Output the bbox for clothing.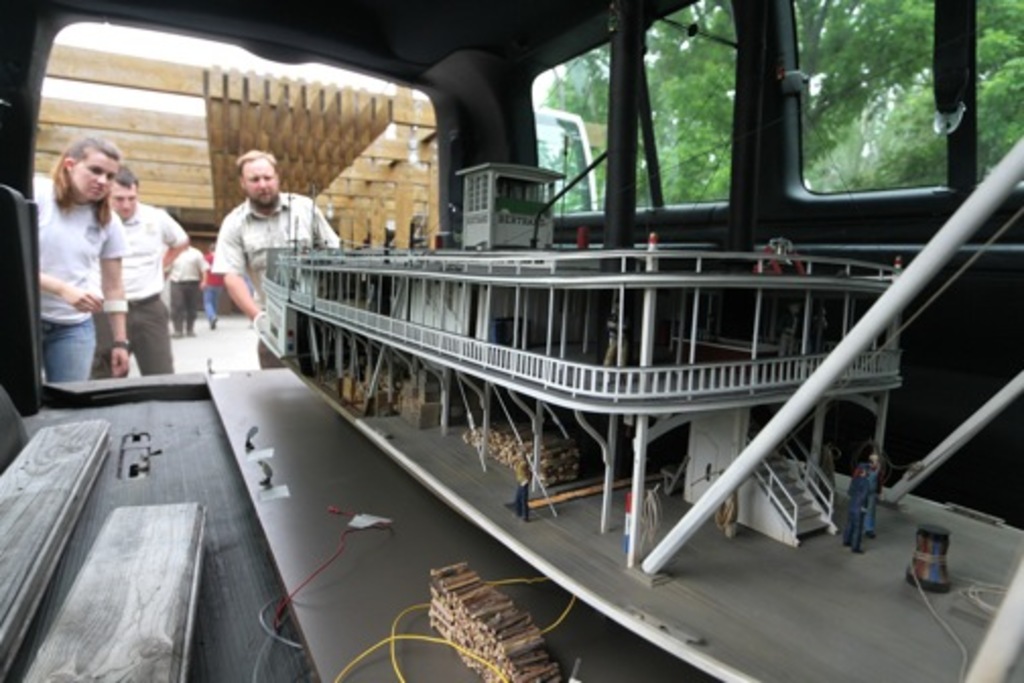
(33, 181, 130, 388).
